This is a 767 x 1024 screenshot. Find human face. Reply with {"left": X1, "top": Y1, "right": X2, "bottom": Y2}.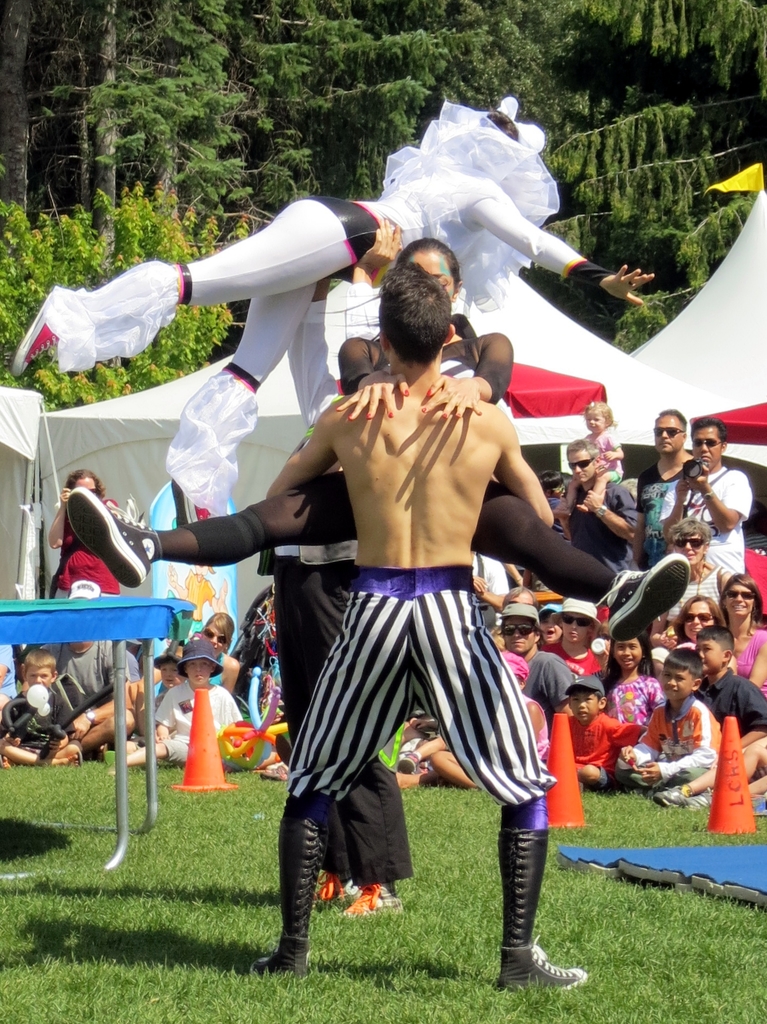
{"left": 693, "top": 428, "right": 722, "bottom": 472}.
